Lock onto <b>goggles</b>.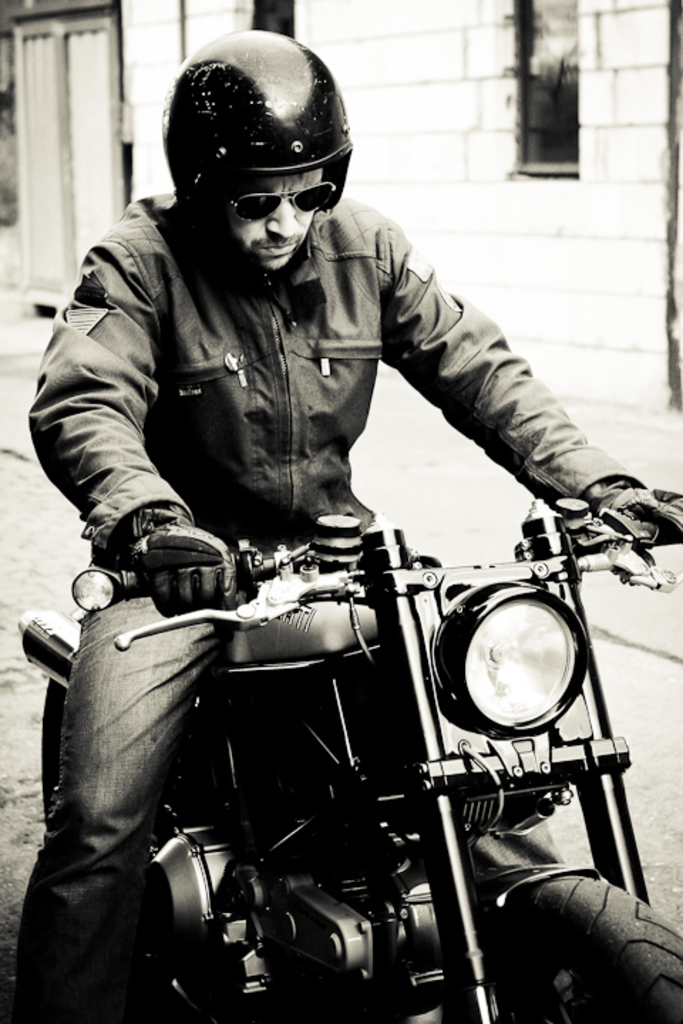
Locked: [x1=219, y1=178, x2=339, y2=220].
